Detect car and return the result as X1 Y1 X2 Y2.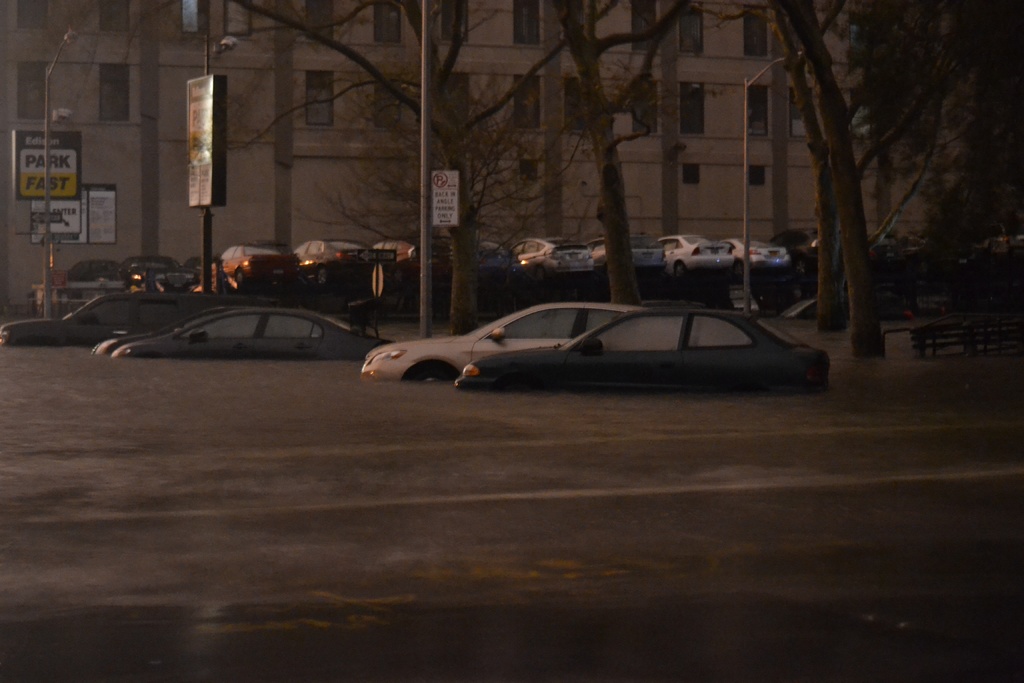
636 226 716 252.
